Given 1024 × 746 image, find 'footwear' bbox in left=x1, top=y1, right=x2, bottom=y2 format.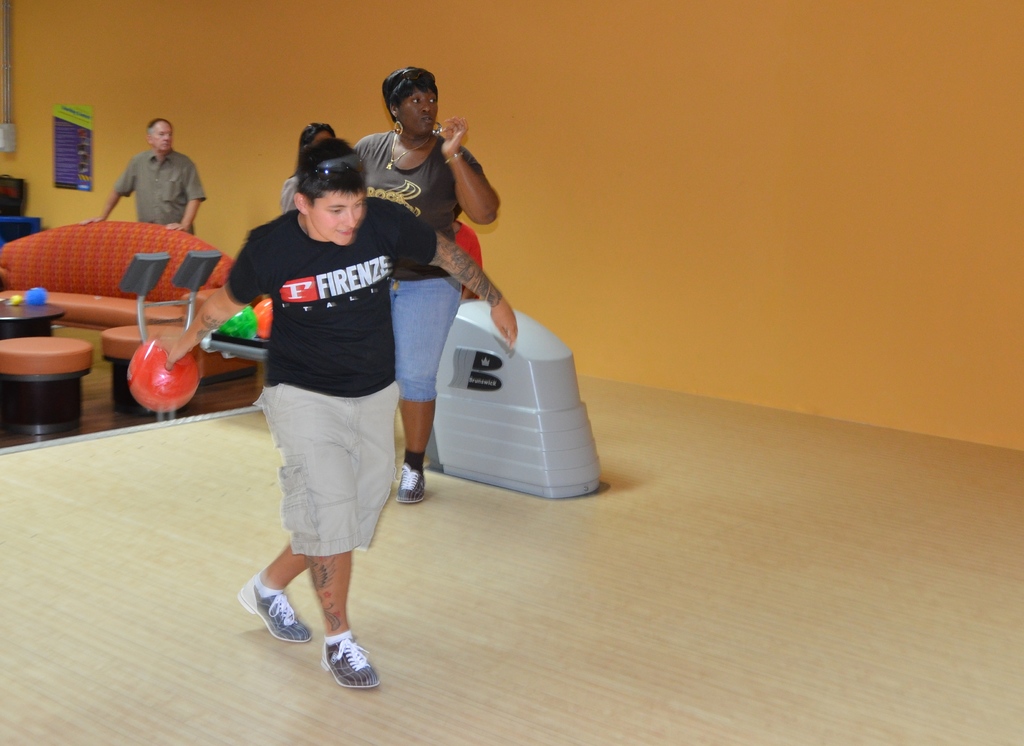
left=308, top=637, right=375, bottom=705.
